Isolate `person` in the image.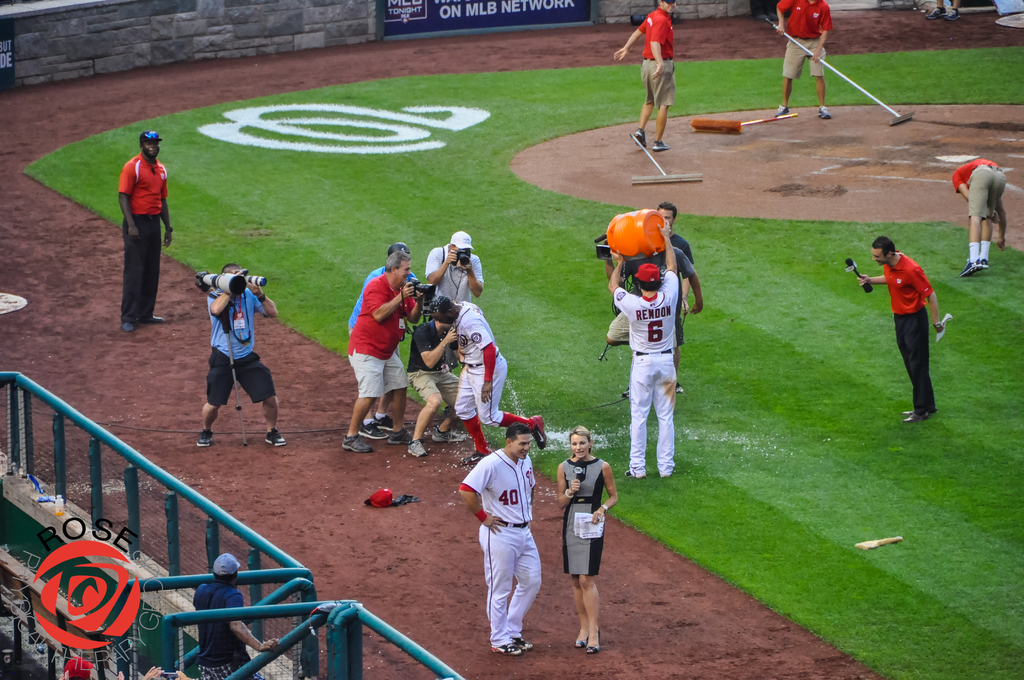
Isolated region: (136,664,190,679).
